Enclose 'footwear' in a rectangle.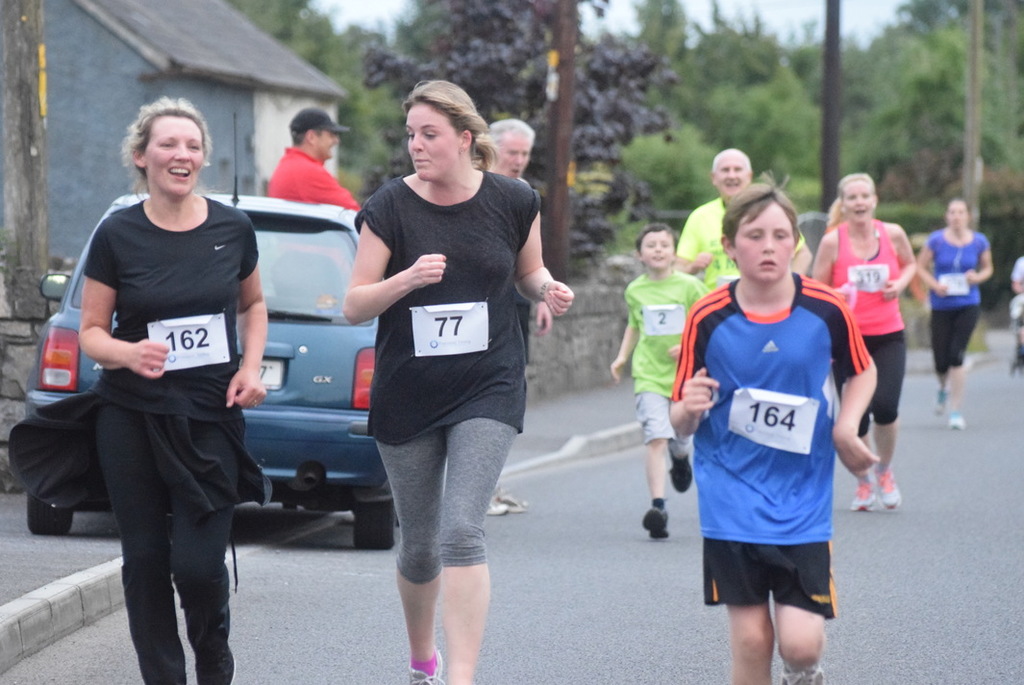
{"left": 845, "top": 480, "right": 881, "bottom": 512}.
